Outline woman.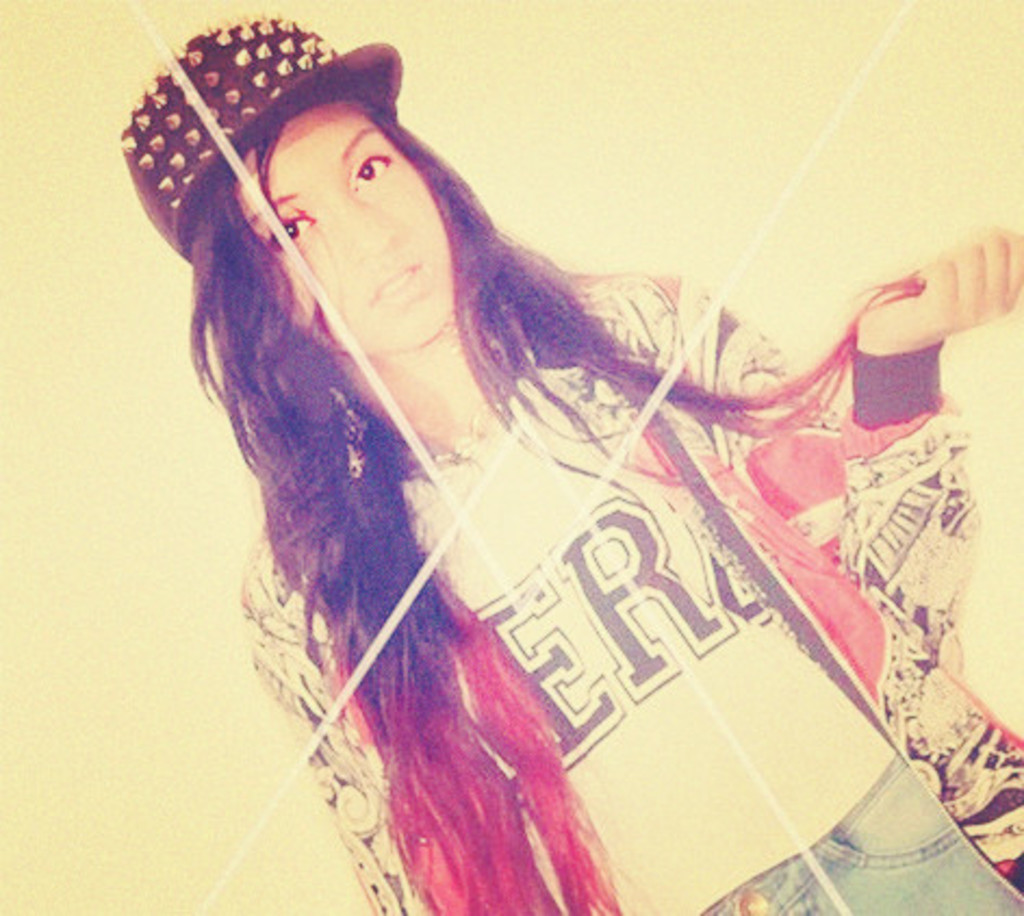
Outline: bbox(113, 4, 939, 896).
